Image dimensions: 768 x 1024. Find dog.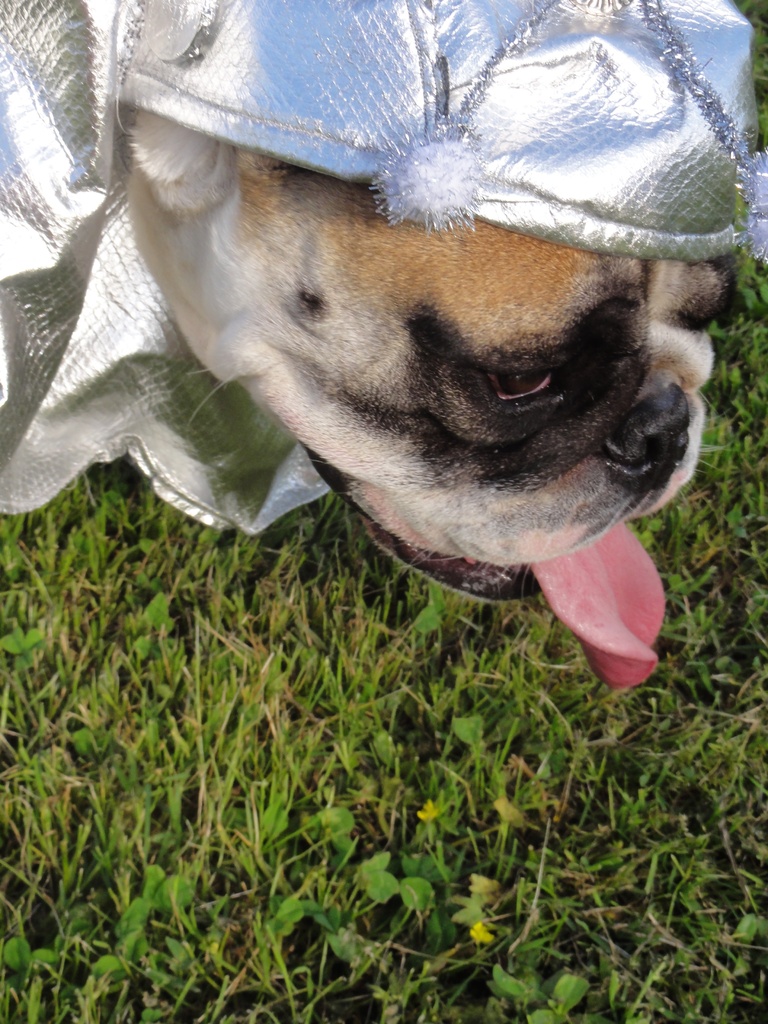
121, 106, 739, 690.
